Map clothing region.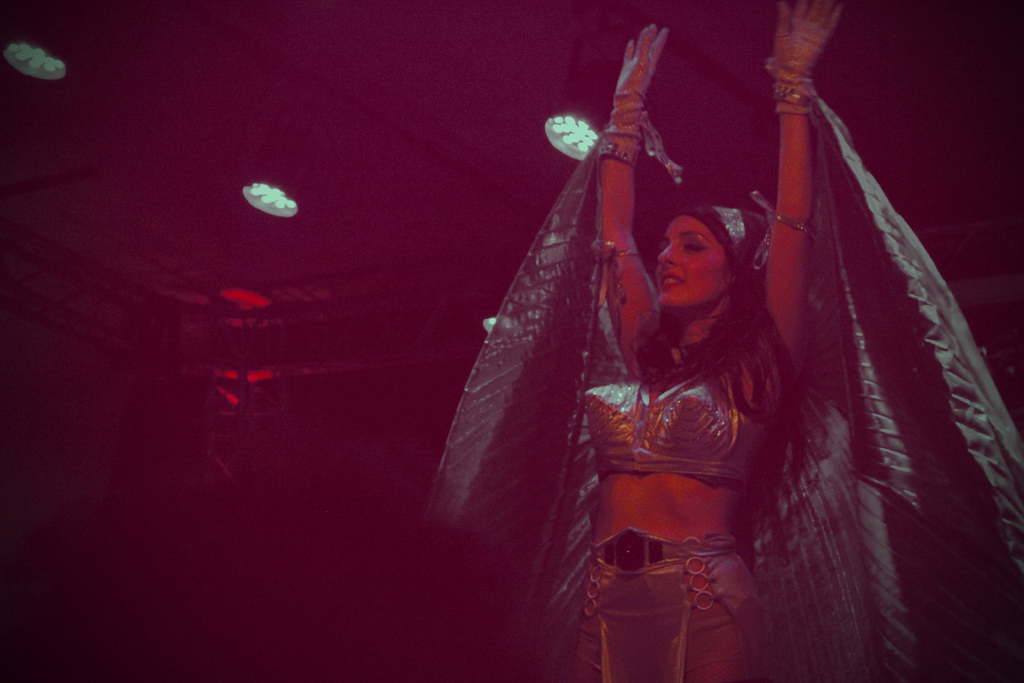
Mapped to l=570, t=542, r=759, b=682.
